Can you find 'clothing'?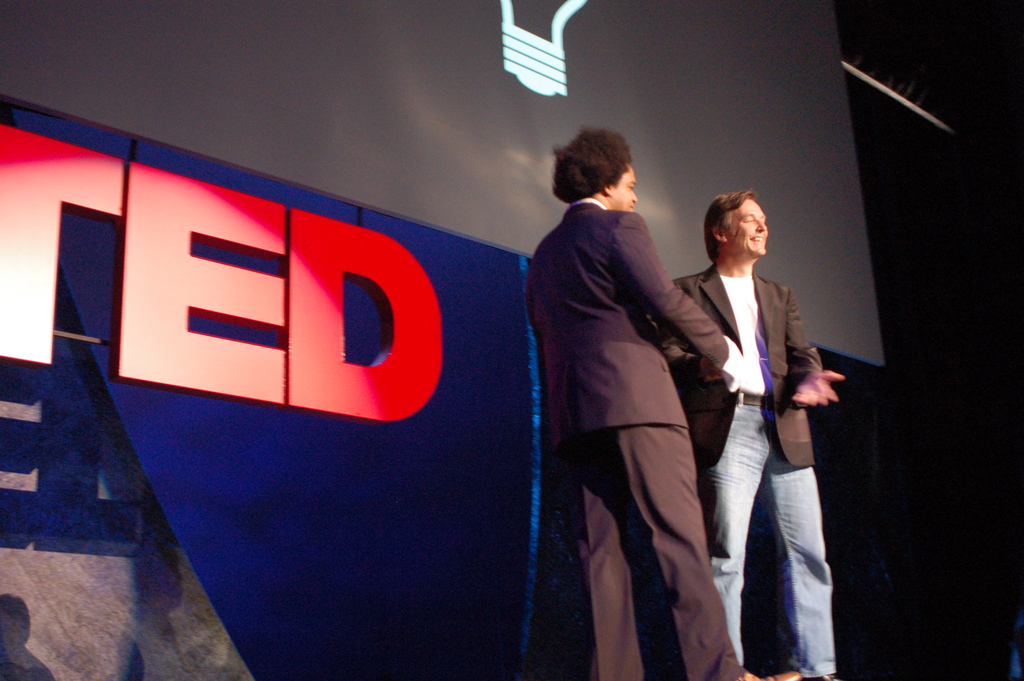
Yes, bounding box: rect(525, 197, 745, 680).
